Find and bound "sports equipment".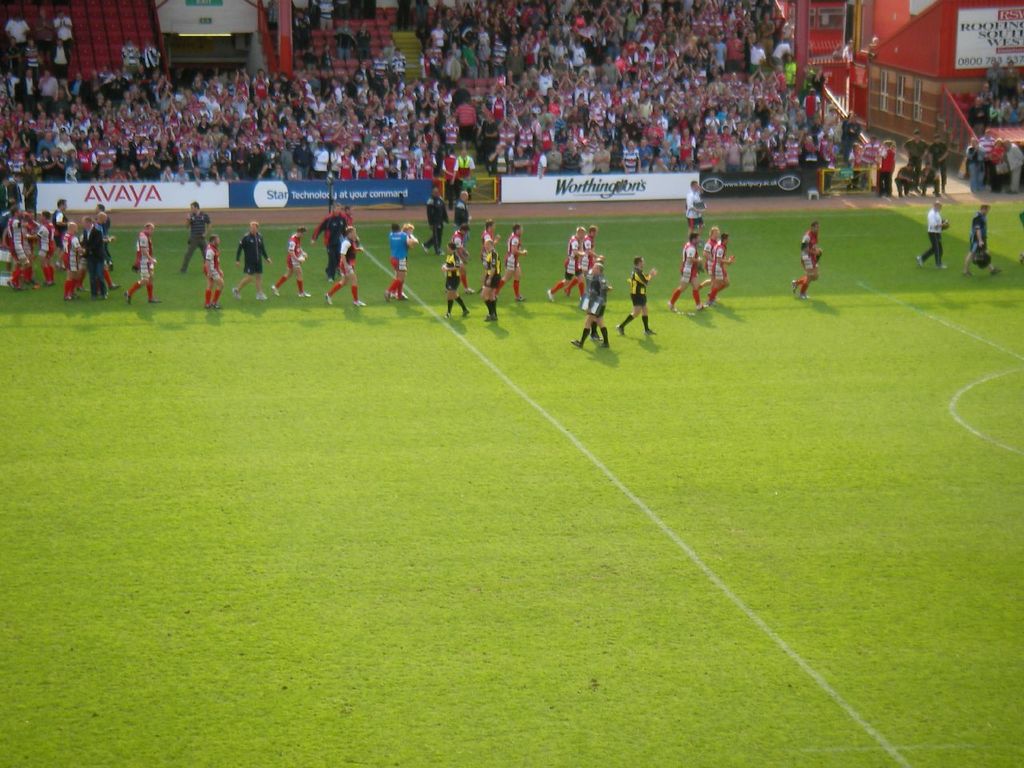
Bound: select_region(461, 307, 469, 318).
